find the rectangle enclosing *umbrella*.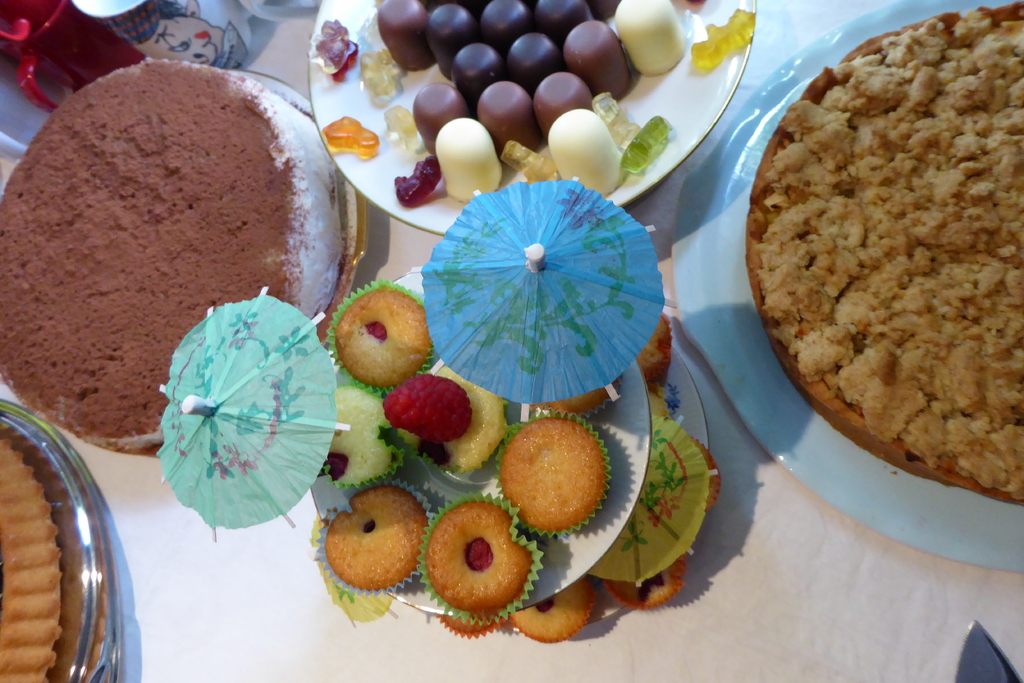
<region>311, 516, 397, 628</region>.
